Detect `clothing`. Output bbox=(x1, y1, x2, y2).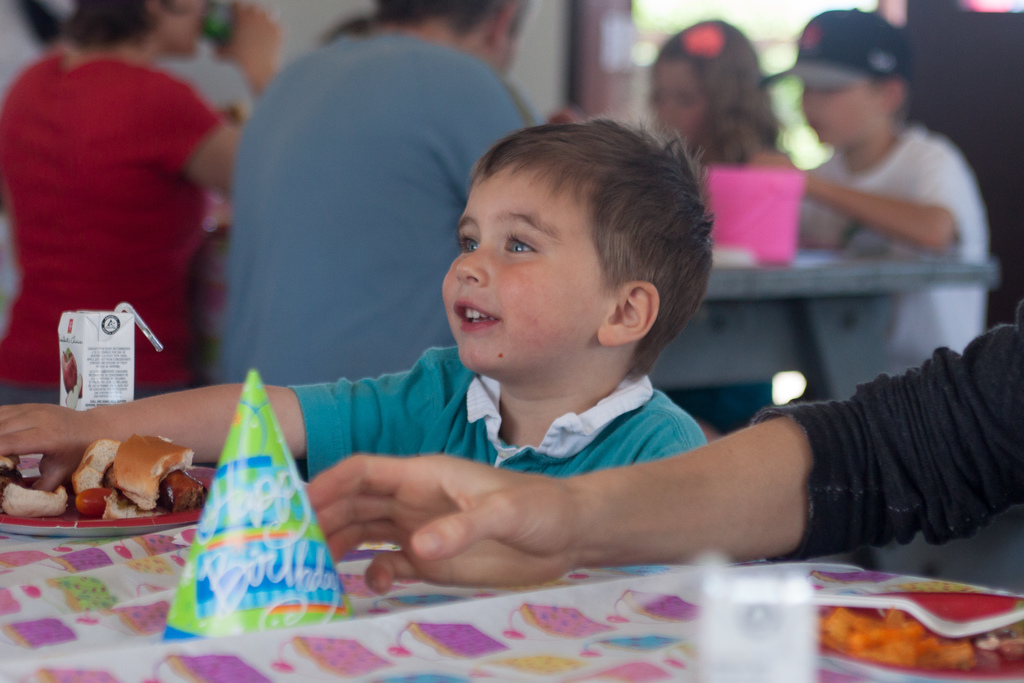
bbox=(0, 45, 241, 407).
